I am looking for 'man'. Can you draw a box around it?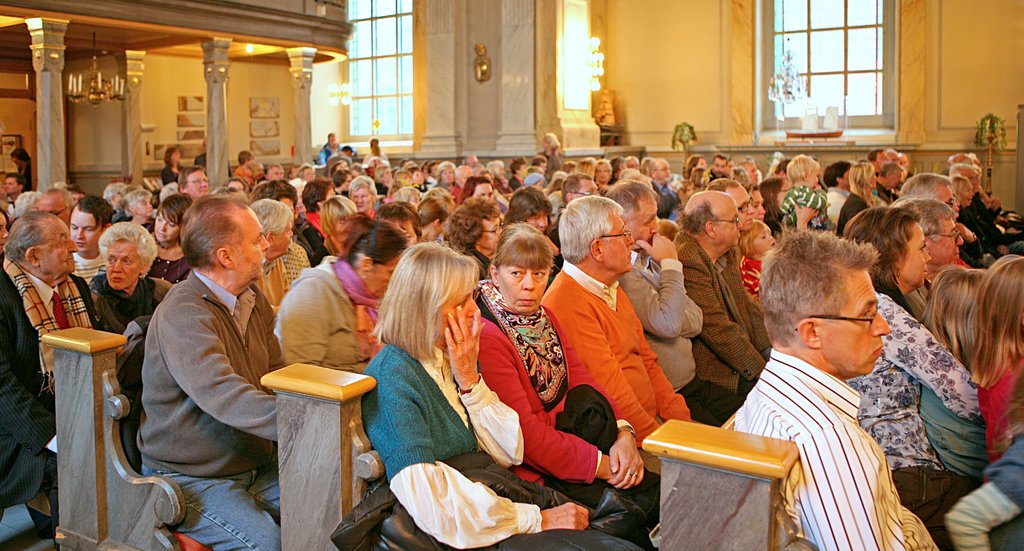
Sure, the bounding box is 257 161 282 200.
